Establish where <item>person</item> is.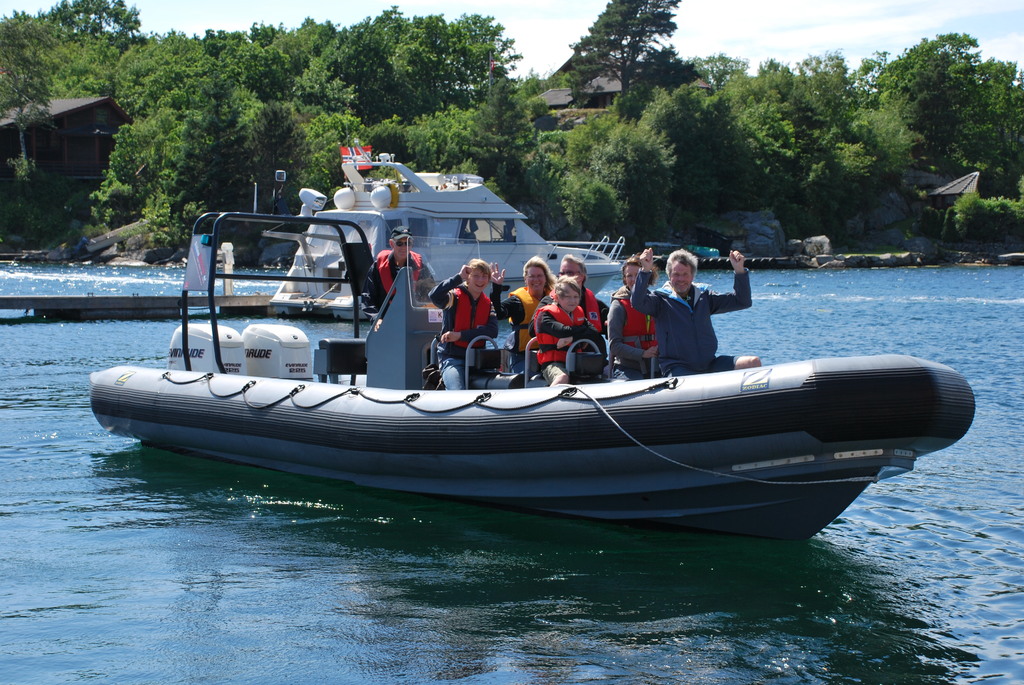
Established at select_region(628, 244, 730, 384).
